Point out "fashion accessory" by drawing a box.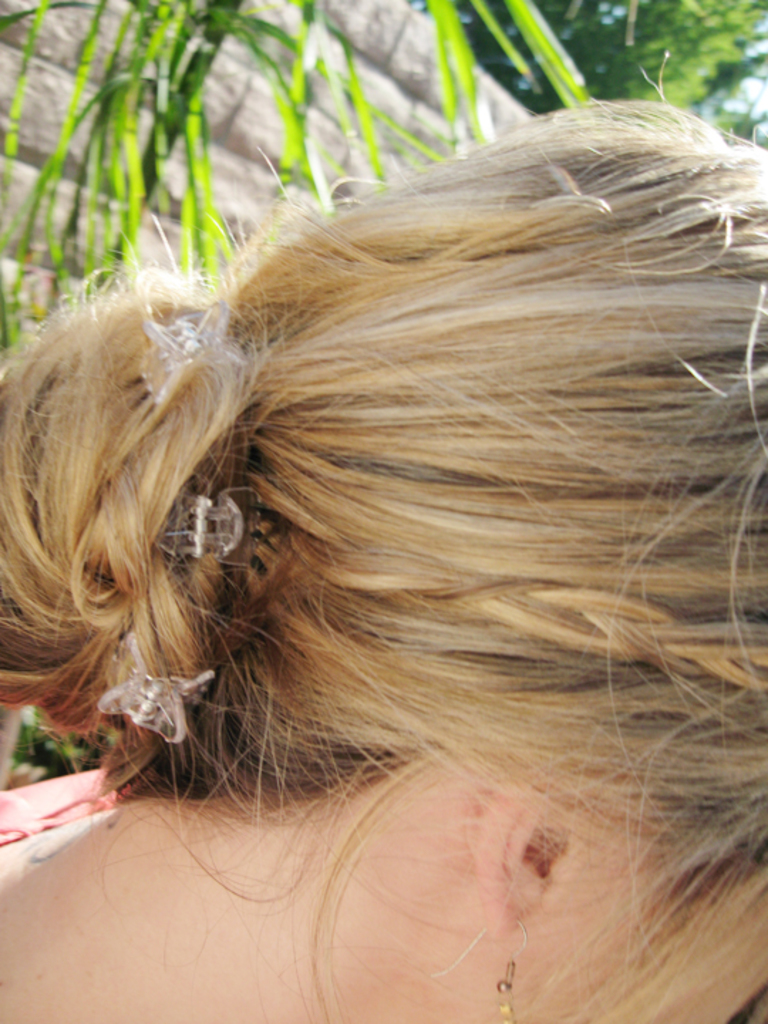
Rect(494, 923, 532, 1023).
